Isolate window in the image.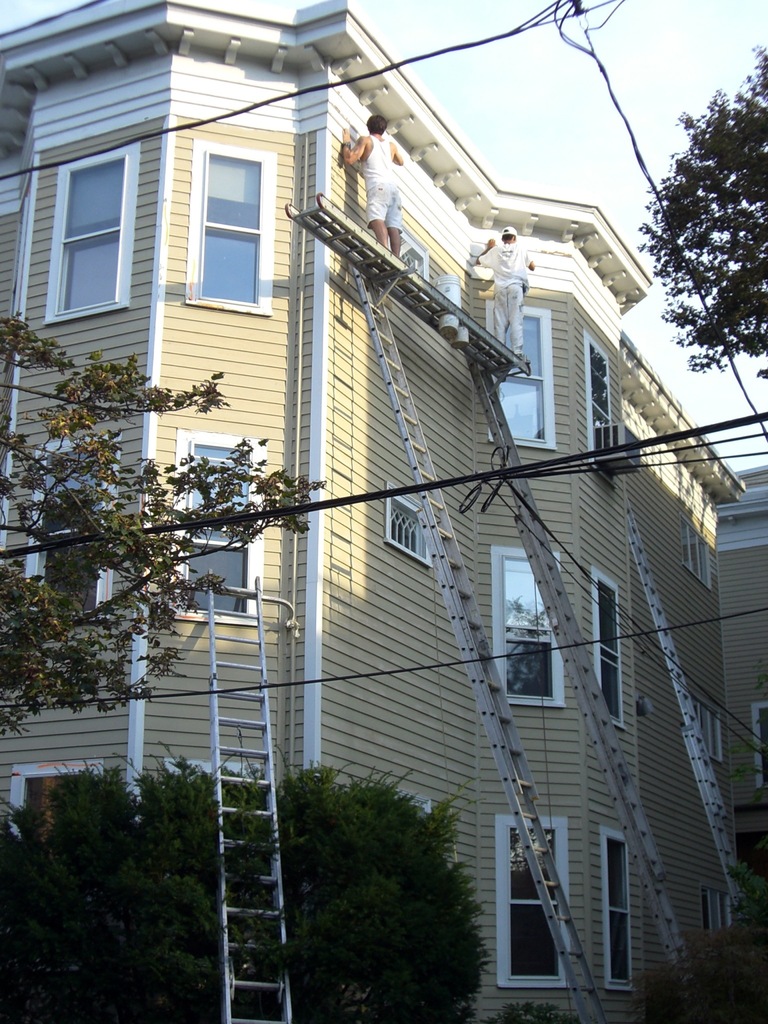
Isolated region: 180, 109, 276, 307.
